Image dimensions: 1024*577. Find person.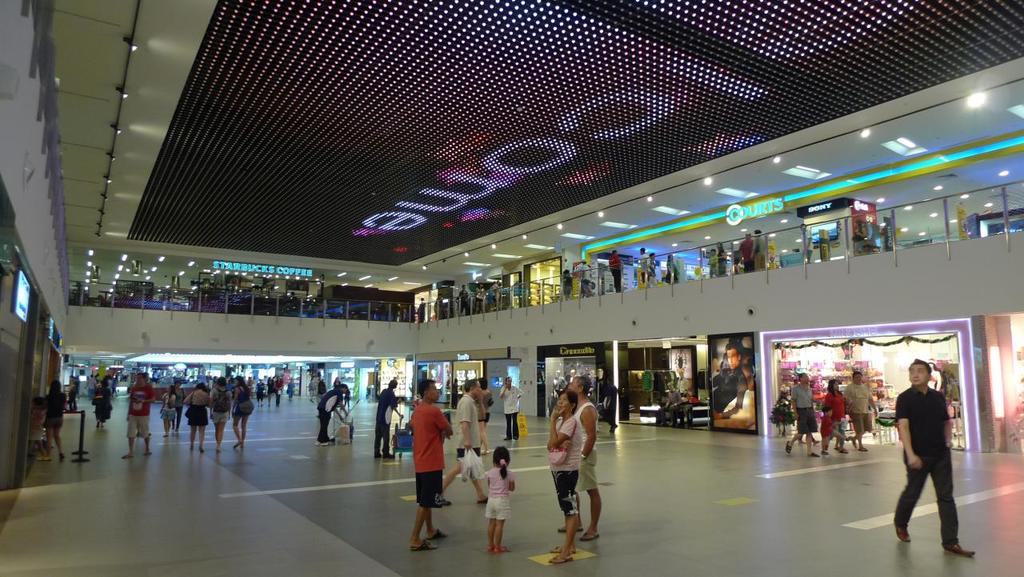
570 369 605 537.
